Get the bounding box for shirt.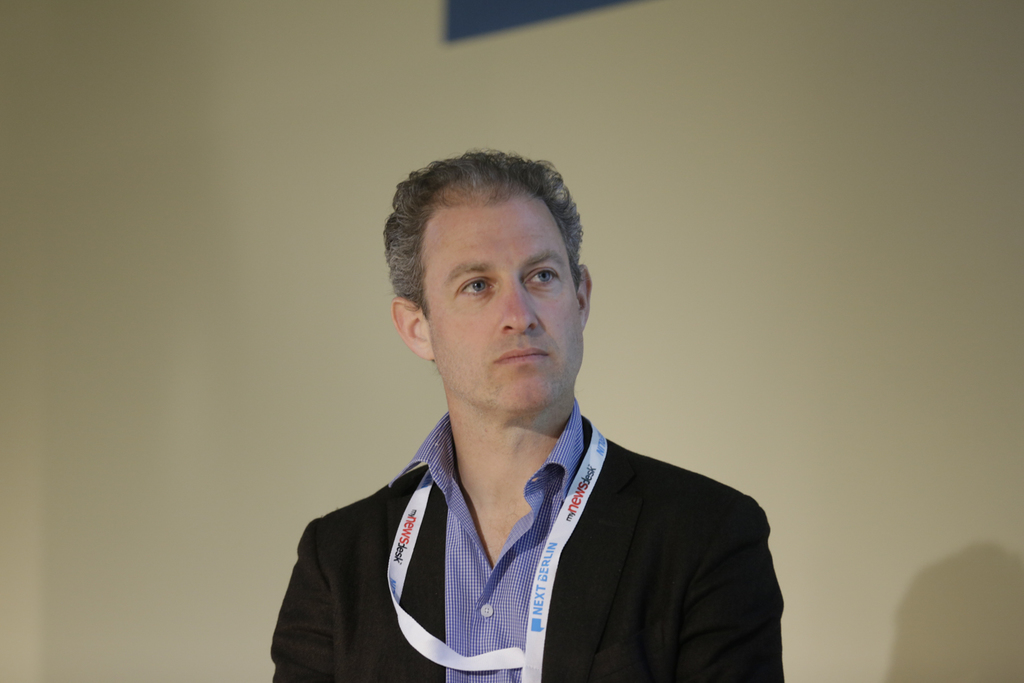
[left=387, top=398, right=586, bottom=681].
